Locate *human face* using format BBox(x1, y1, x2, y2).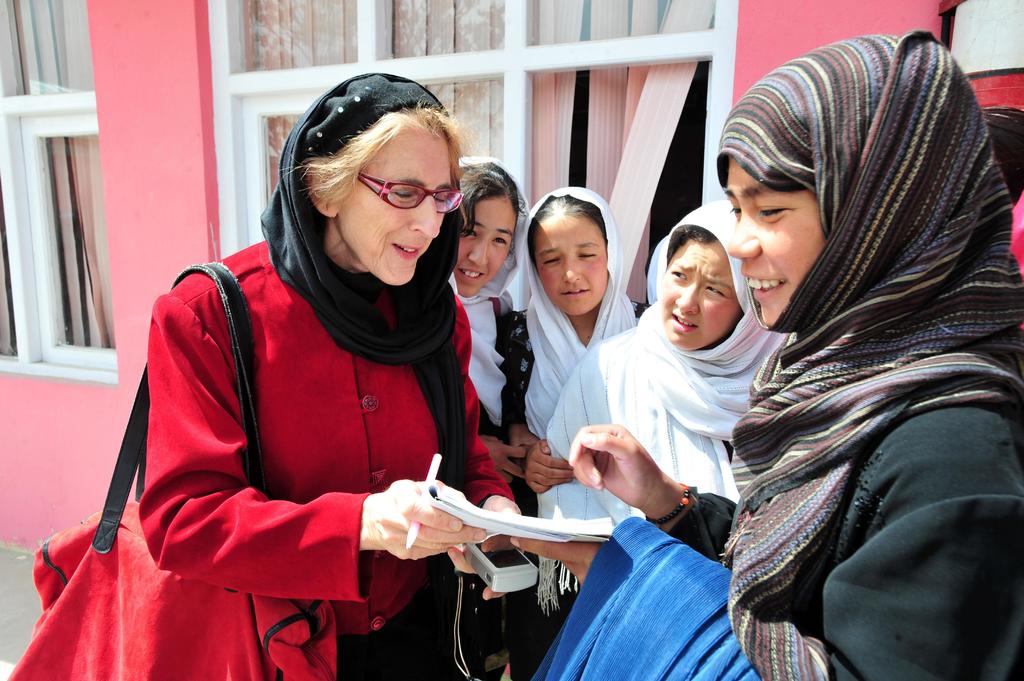
BBox(726, 157, 821, 324).
